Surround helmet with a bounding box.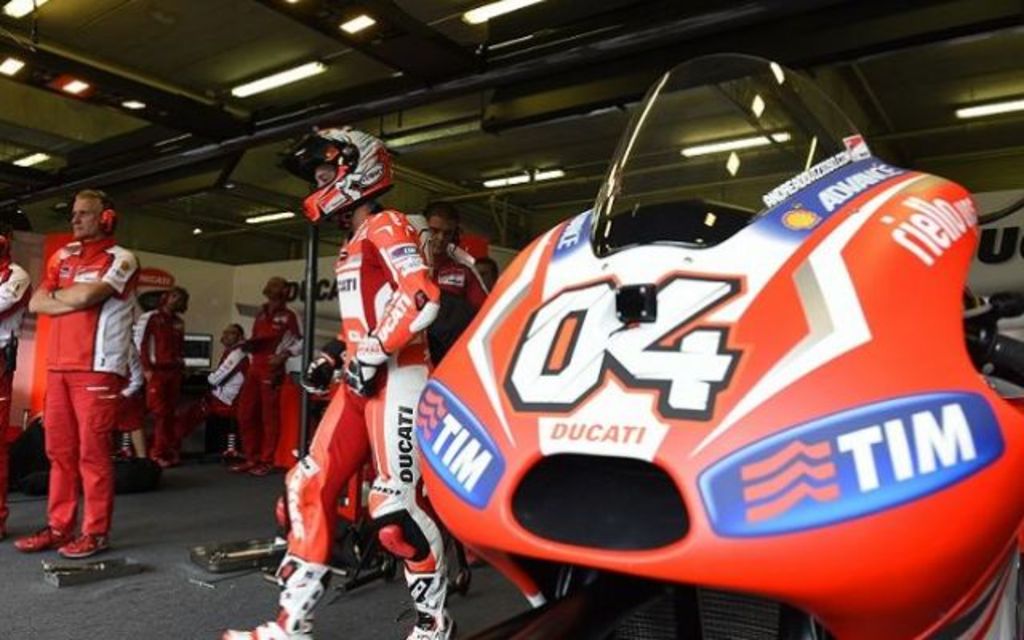
left=291, top=126, right=392, bottom=230.
